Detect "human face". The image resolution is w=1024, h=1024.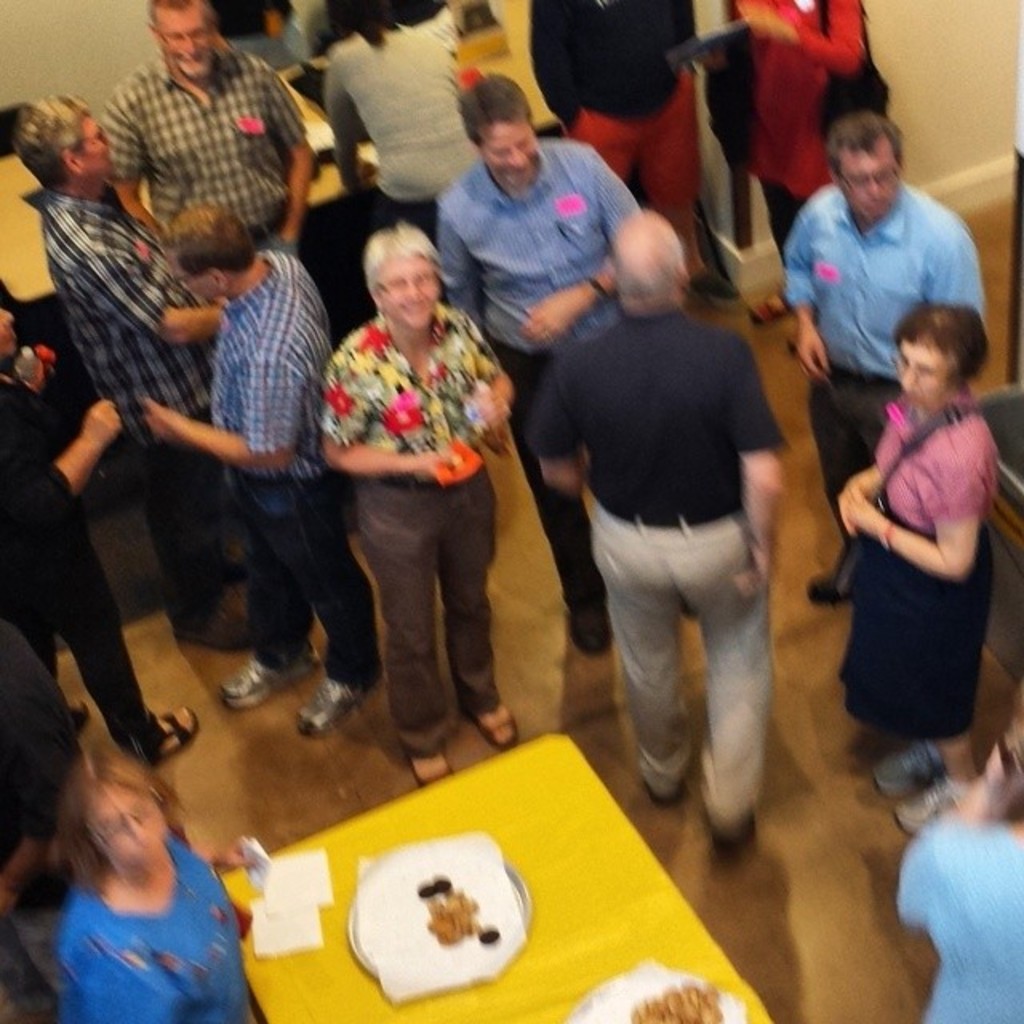
478 120 533 186.
